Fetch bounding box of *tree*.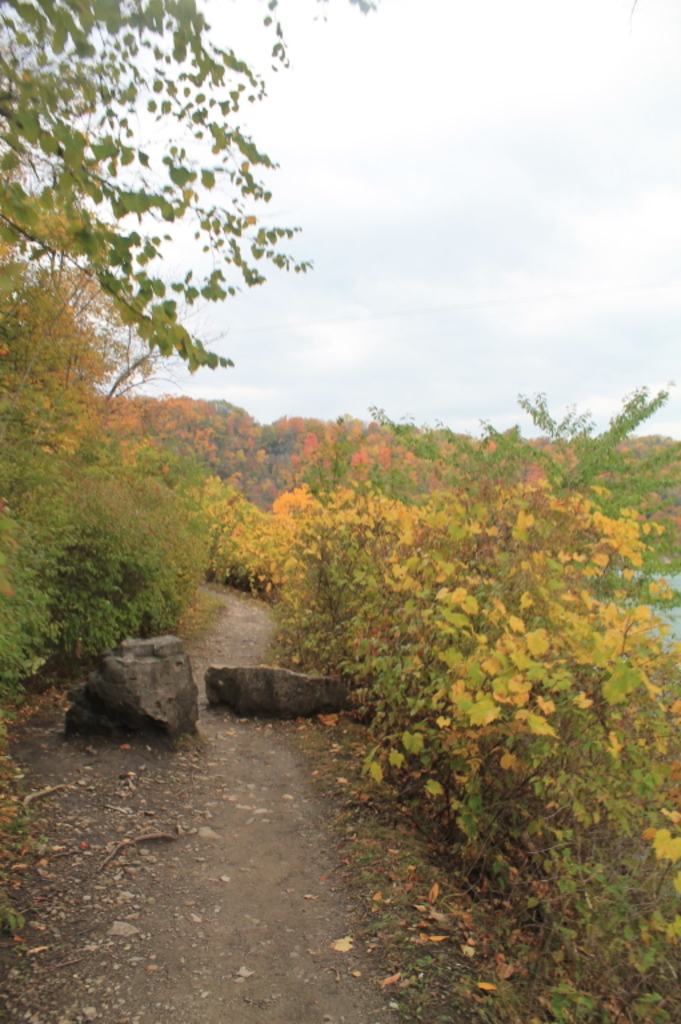
Bbox: locate(0, 0, 332, 717).
